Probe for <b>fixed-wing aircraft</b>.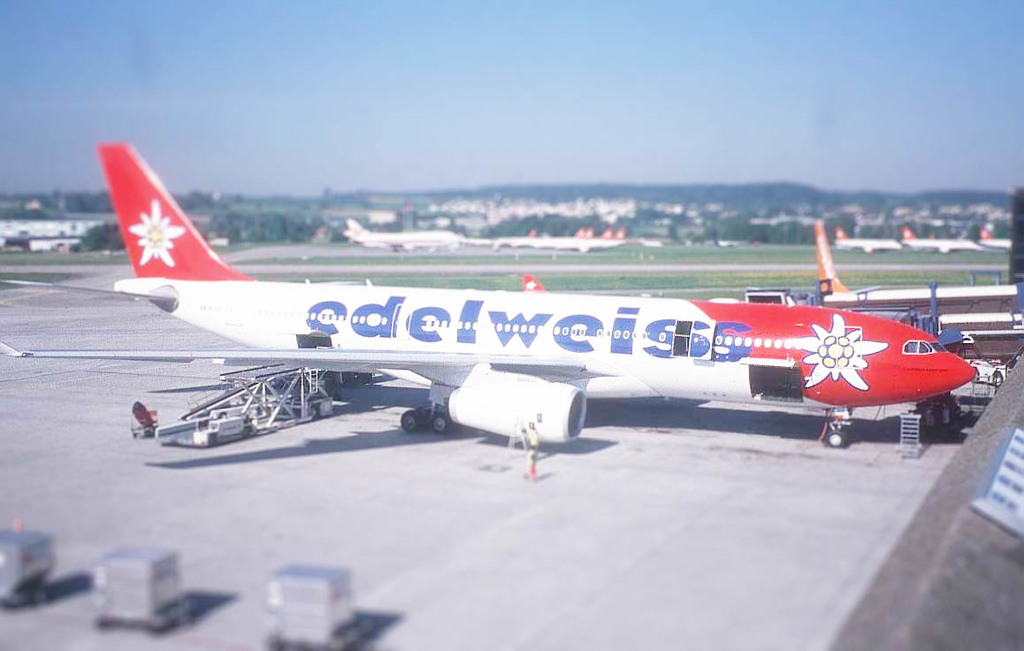
Probe result: (498,236,630,255).
